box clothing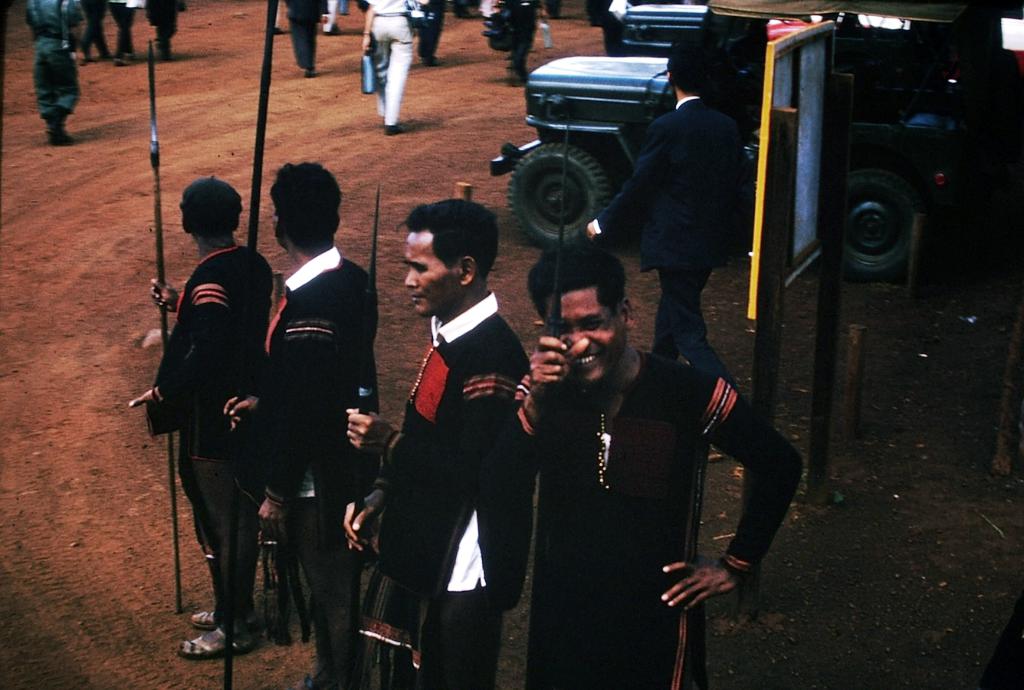
select_region(374, 293, 530, 689)
